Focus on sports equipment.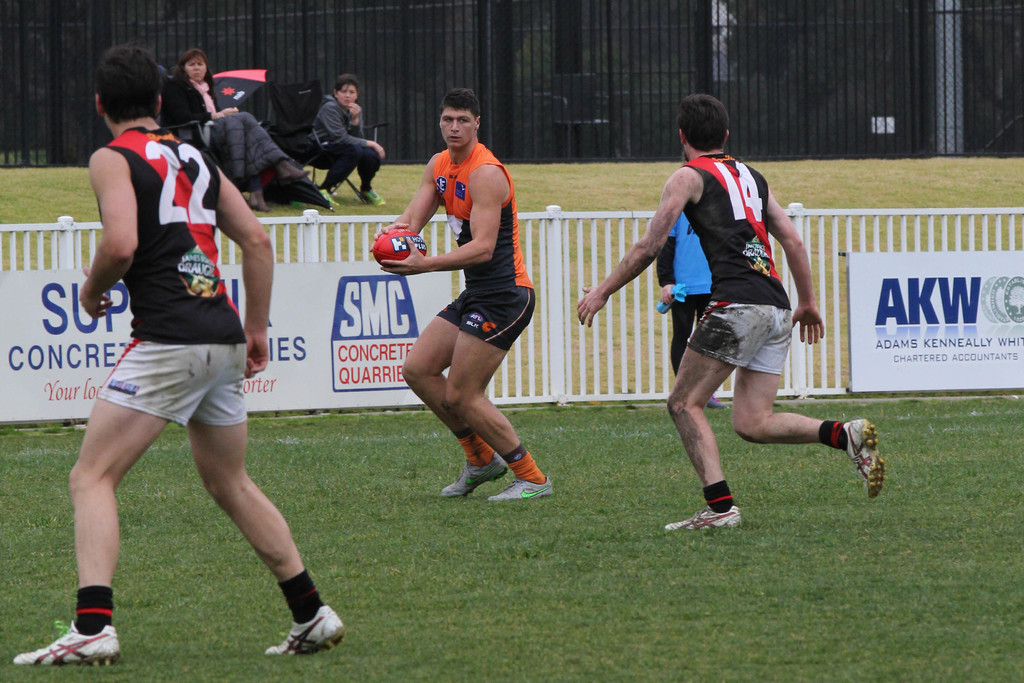
Focused at <region>371, 230, 427, 266</region>.
